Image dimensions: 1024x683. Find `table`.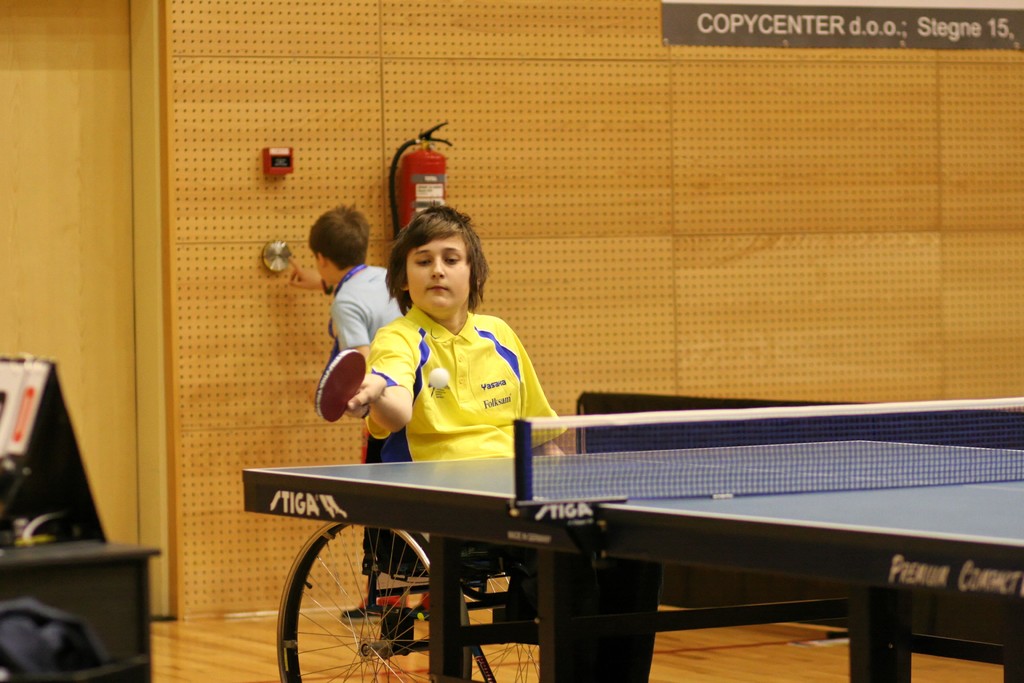
x1=232, y1=397, x2=1009, y2=663.
